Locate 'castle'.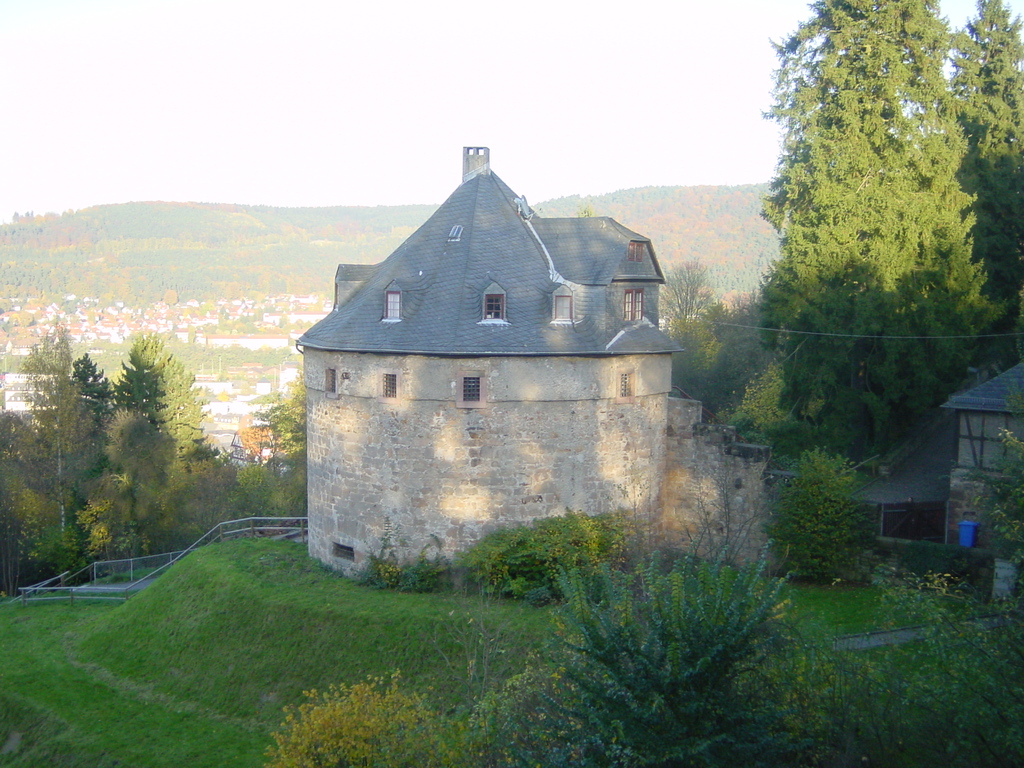
Bounding box: {"x1": 310, "y1": 159, "x2": 710, "y2": 600}.
